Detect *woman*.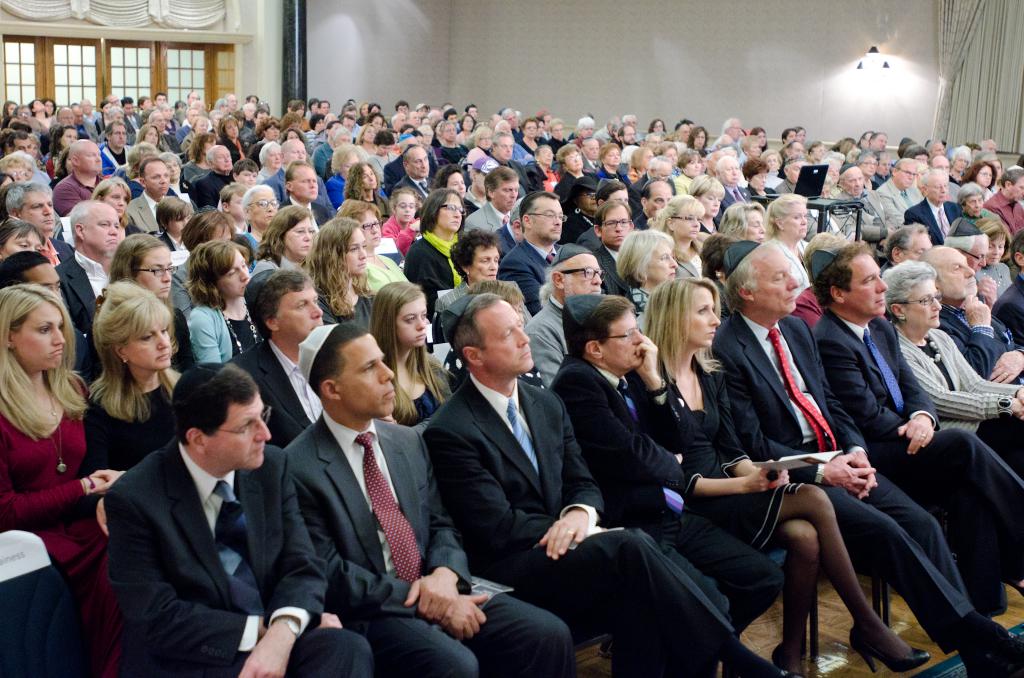
Detected at crop(434, 225, 540, 319).
